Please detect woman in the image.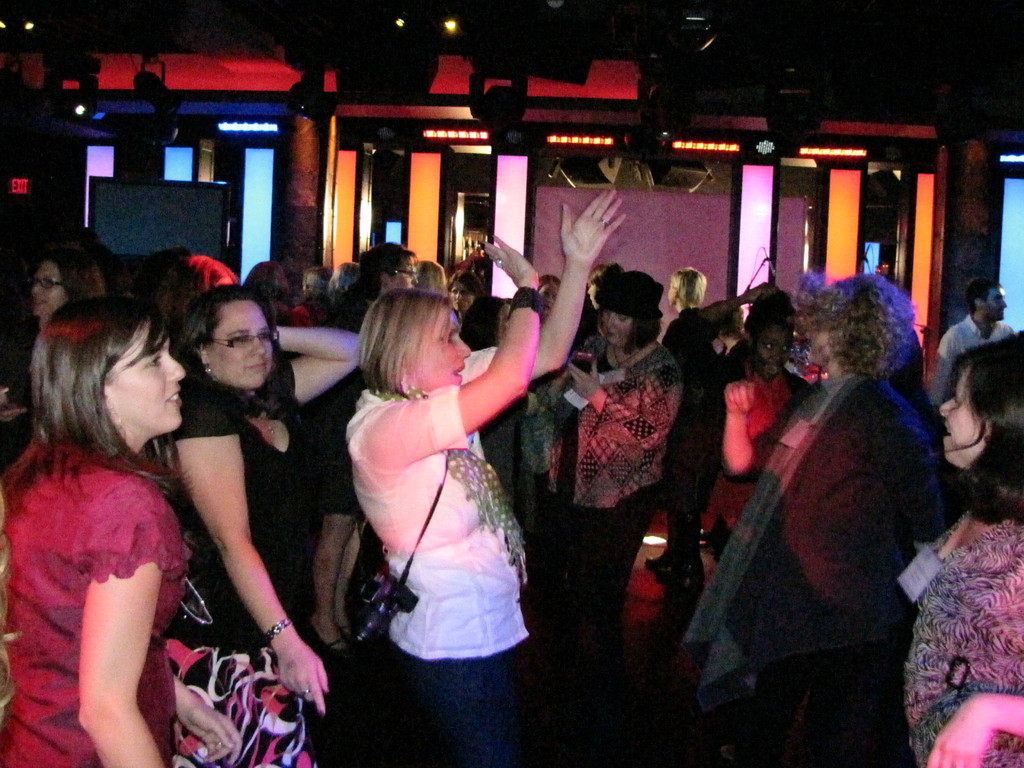
32, 253, 104, 330.
